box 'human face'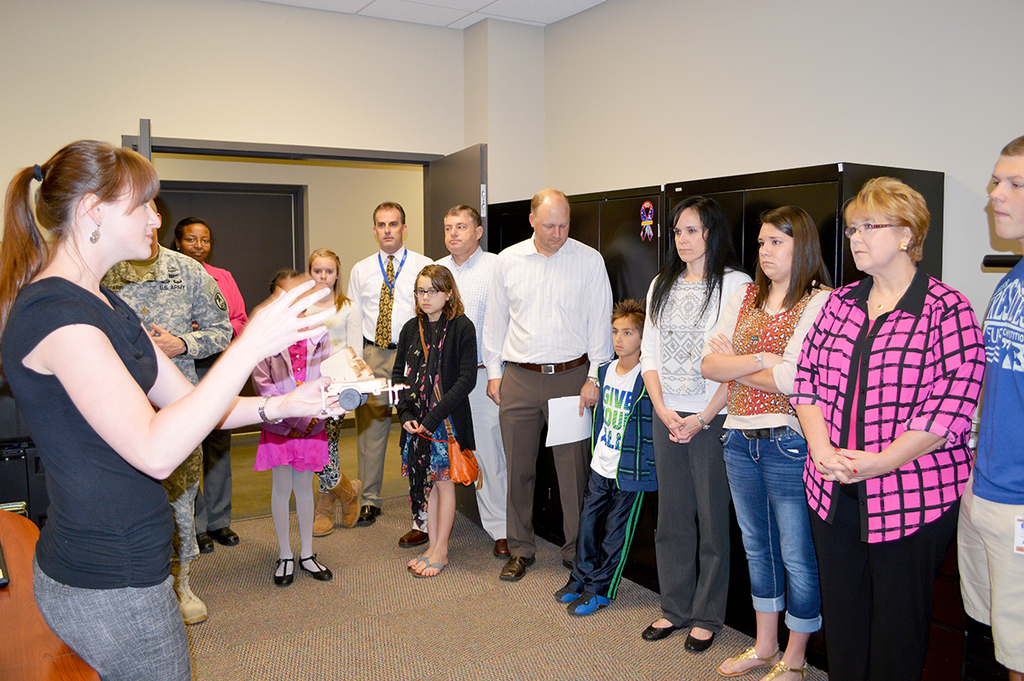
bbox=(373, 207, 402, 250)
